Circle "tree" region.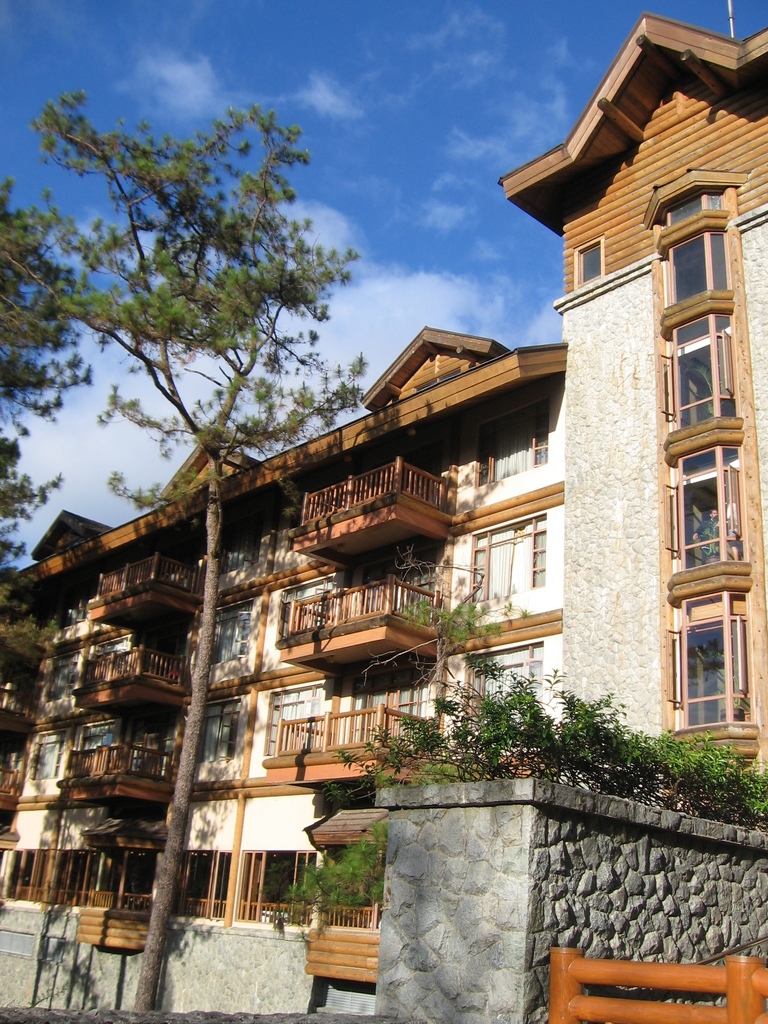
Region: (x1=0, y1=179, x2=98, y2=707).
